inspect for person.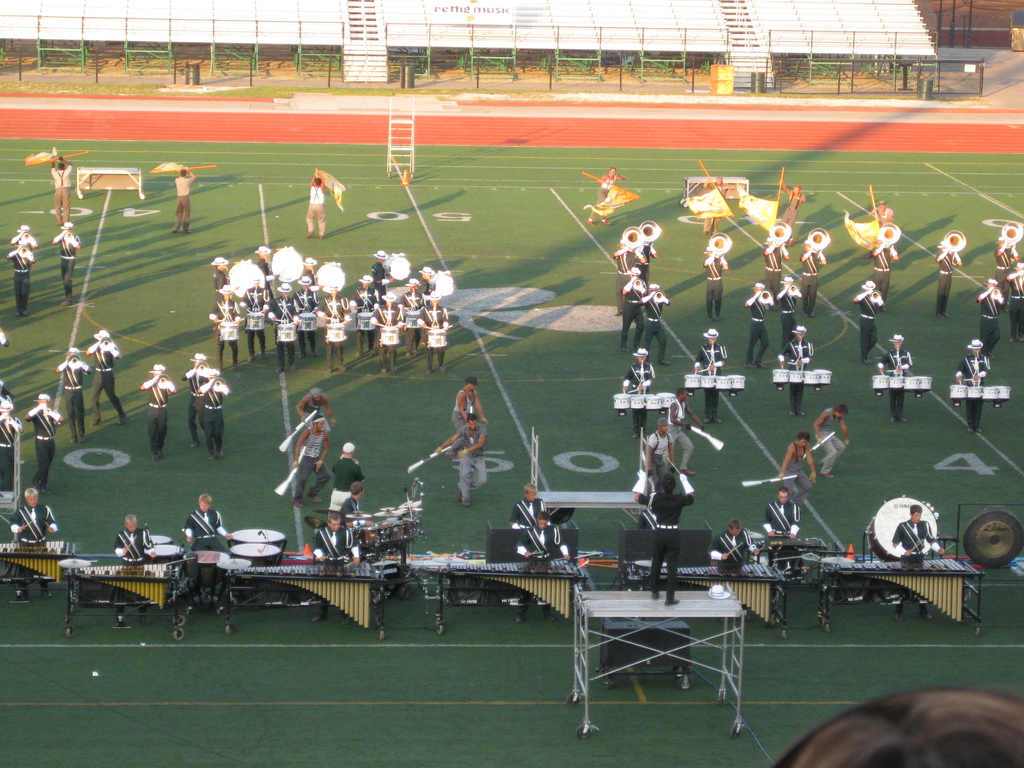
Inspection: locate(6, 225, 40, 256).
